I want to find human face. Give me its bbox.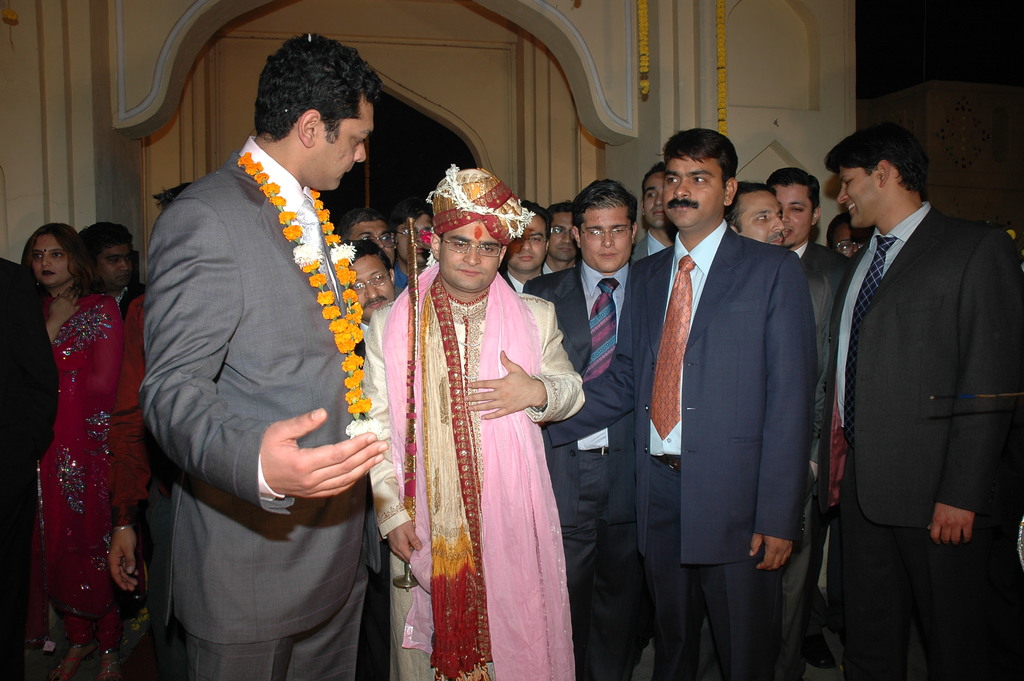
pyautogui.locateOnScreen(101, 245, 129, 285).
